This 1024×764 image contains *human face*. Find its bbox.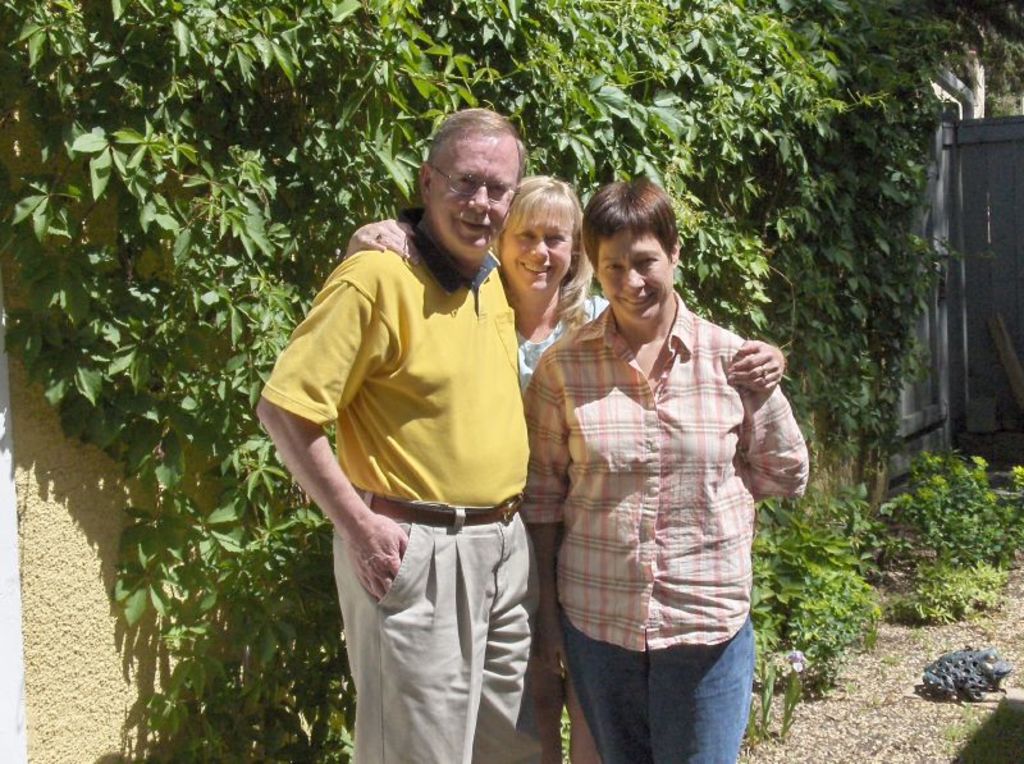
Rect(424, 132, 518, 248).
